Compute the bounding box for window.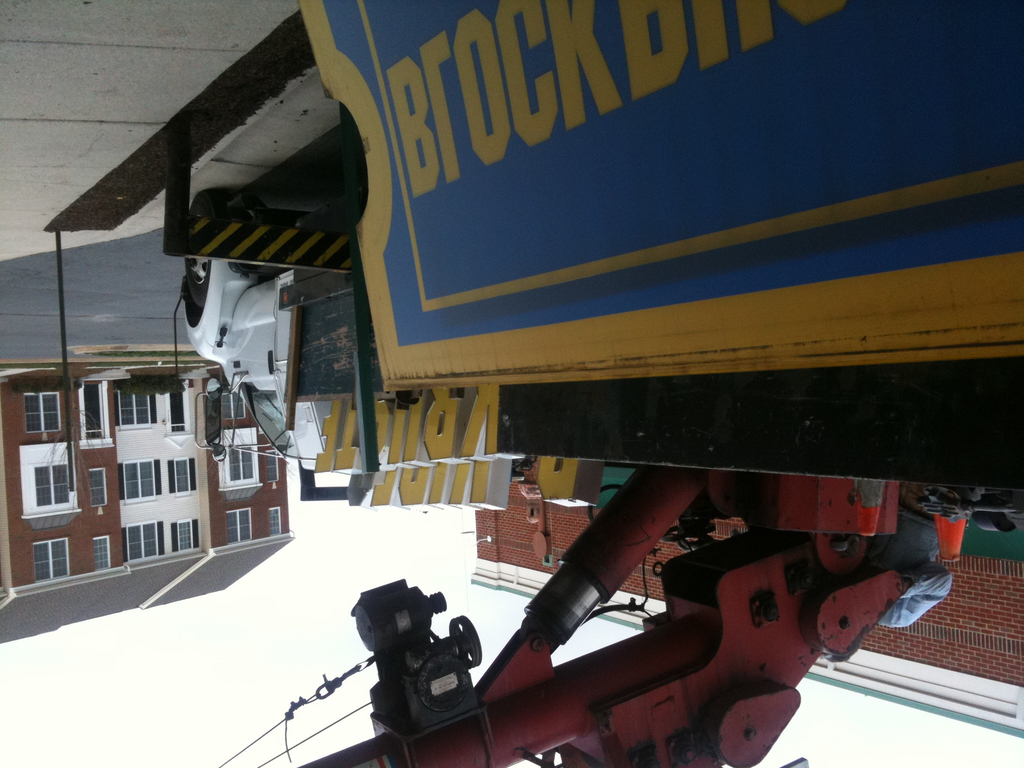
bbox(218, 383, 248, 420).
